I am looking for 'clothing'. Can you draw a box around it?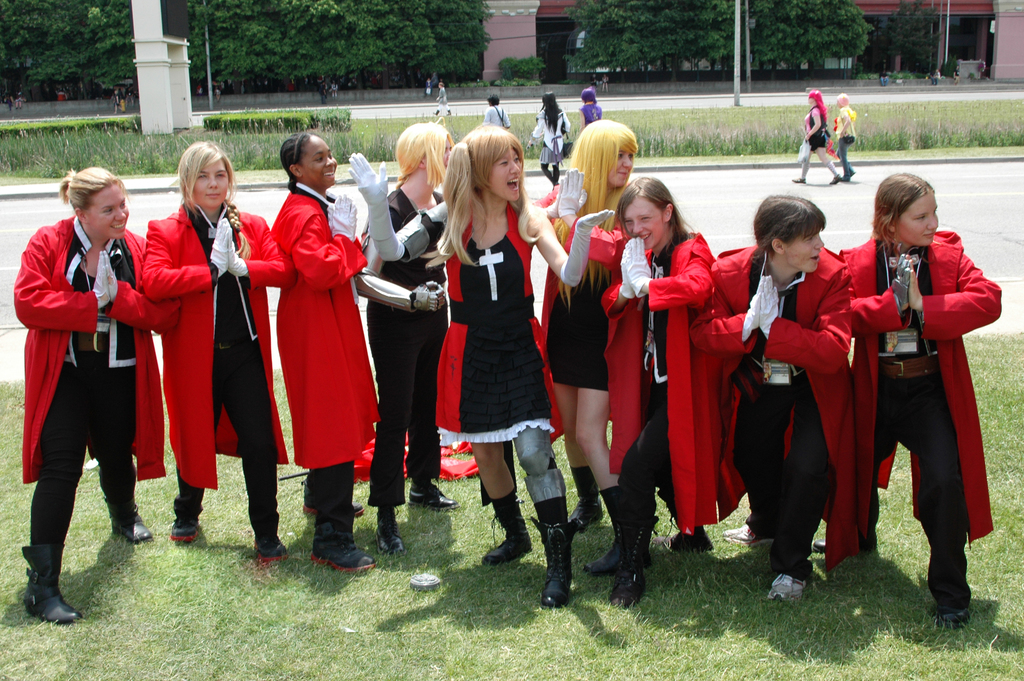
Sure, the bounding box is Rect(364, 184, 440, 508).
